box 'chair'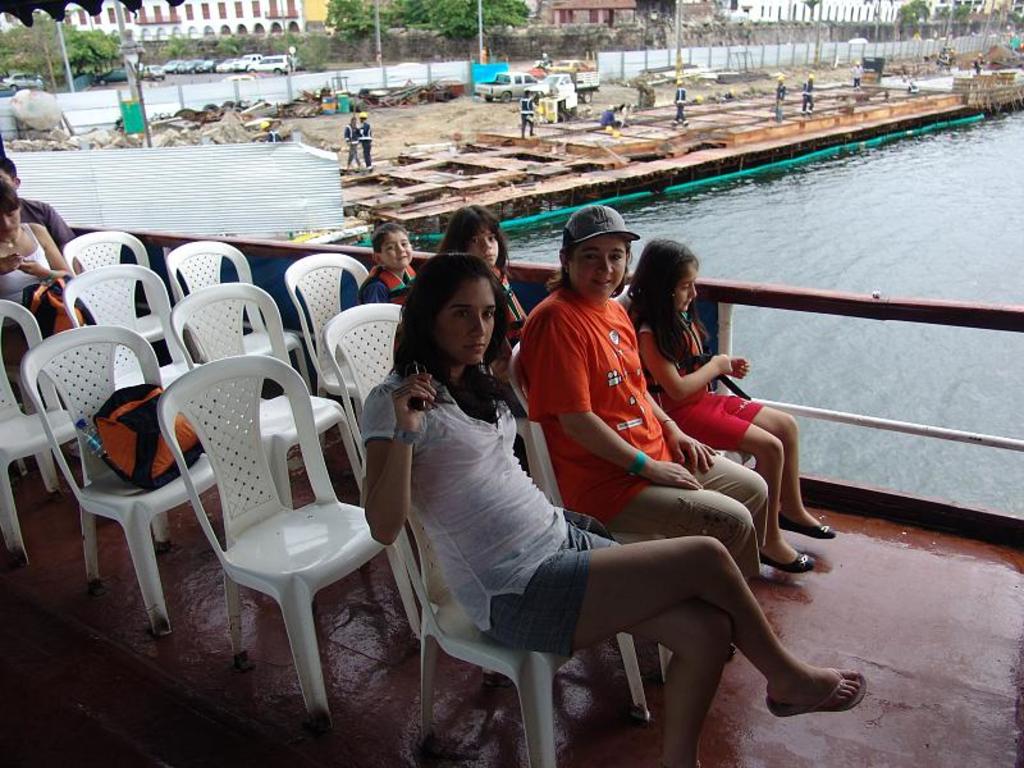
[left=287, top=250, right=381, bottom=456]
